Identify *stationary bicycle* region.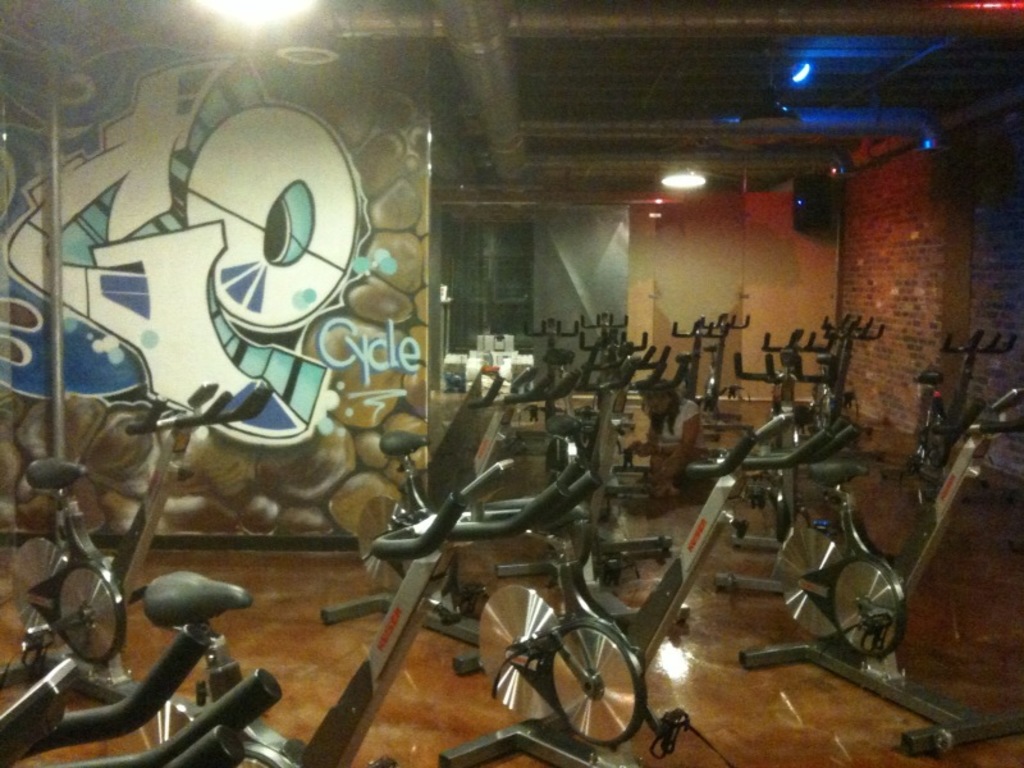
Region: 0/372/270/700.
